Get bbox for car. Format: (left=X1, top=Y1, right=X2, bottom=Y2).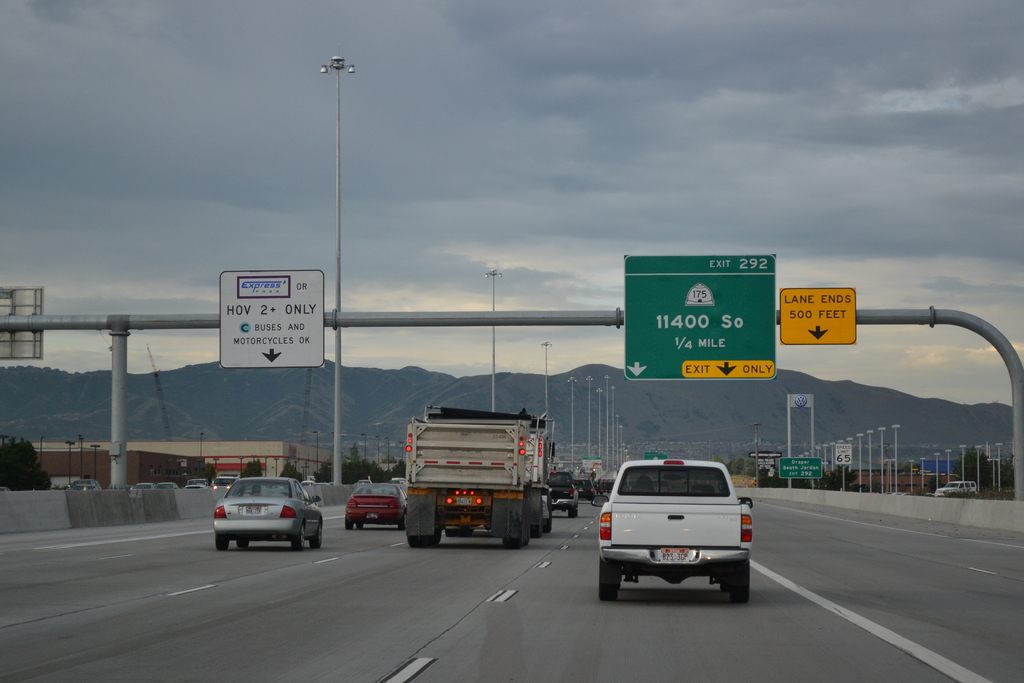
(left=935, top=481, right=977, bottom=498).
